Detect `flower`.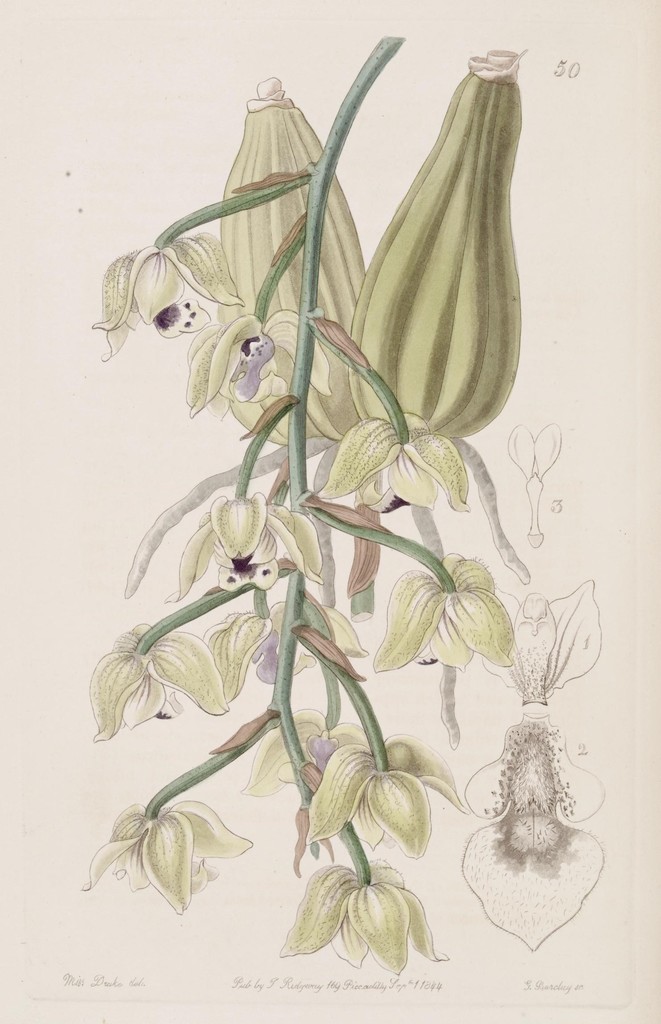
Detected at <box>318,413,459,511</box>.
